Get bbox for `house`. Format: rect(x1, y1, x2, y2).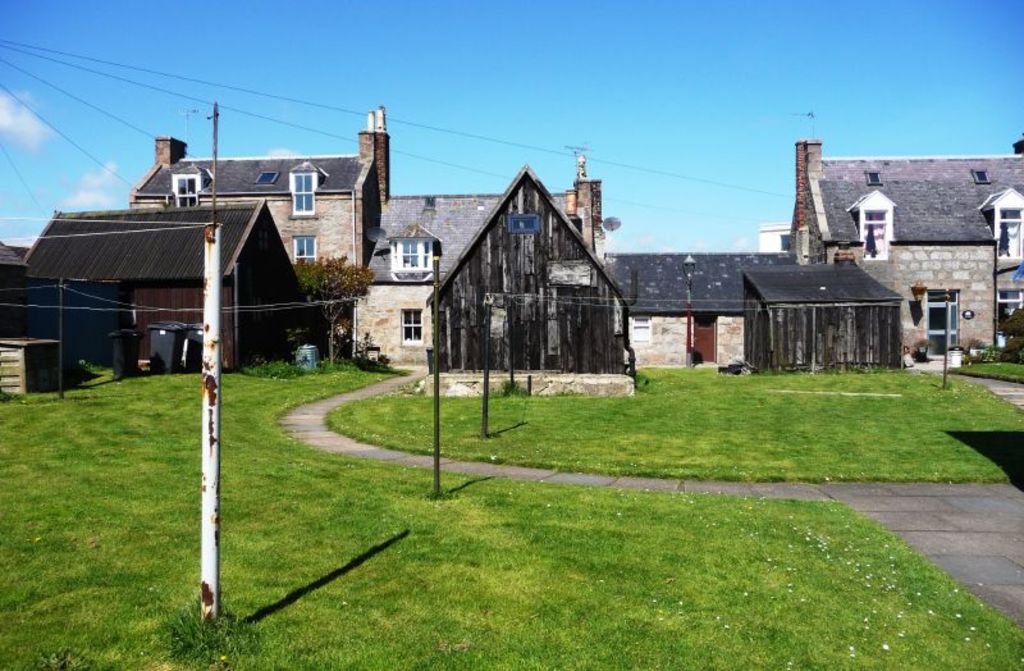
rect(785, 105, 1023, 362).
